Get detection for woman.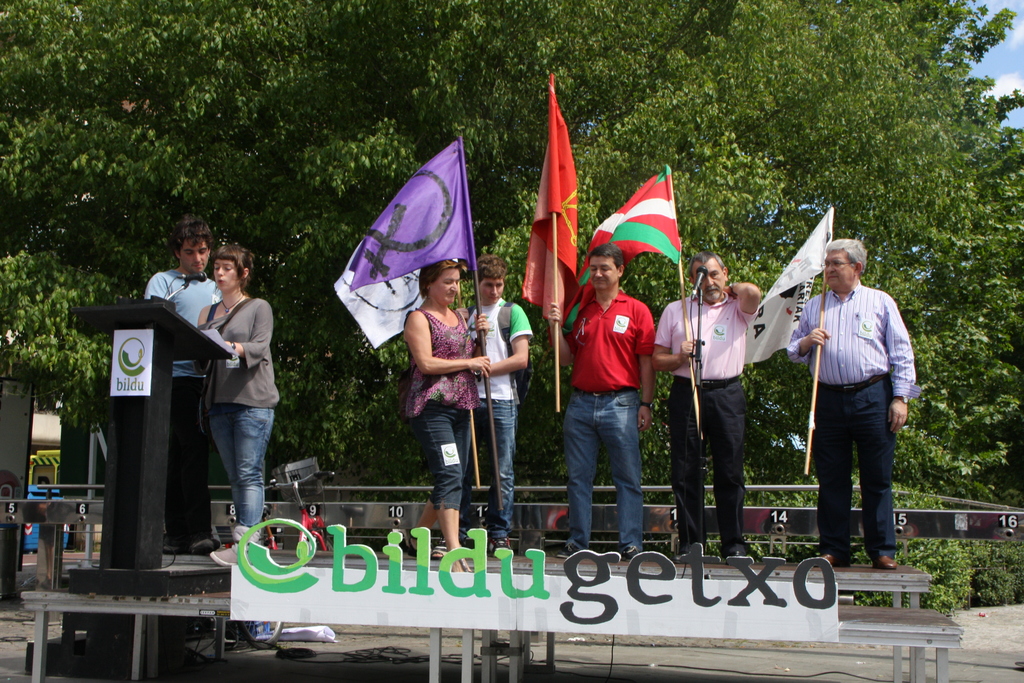
Detection: <box>179,263,282,564</box>.
